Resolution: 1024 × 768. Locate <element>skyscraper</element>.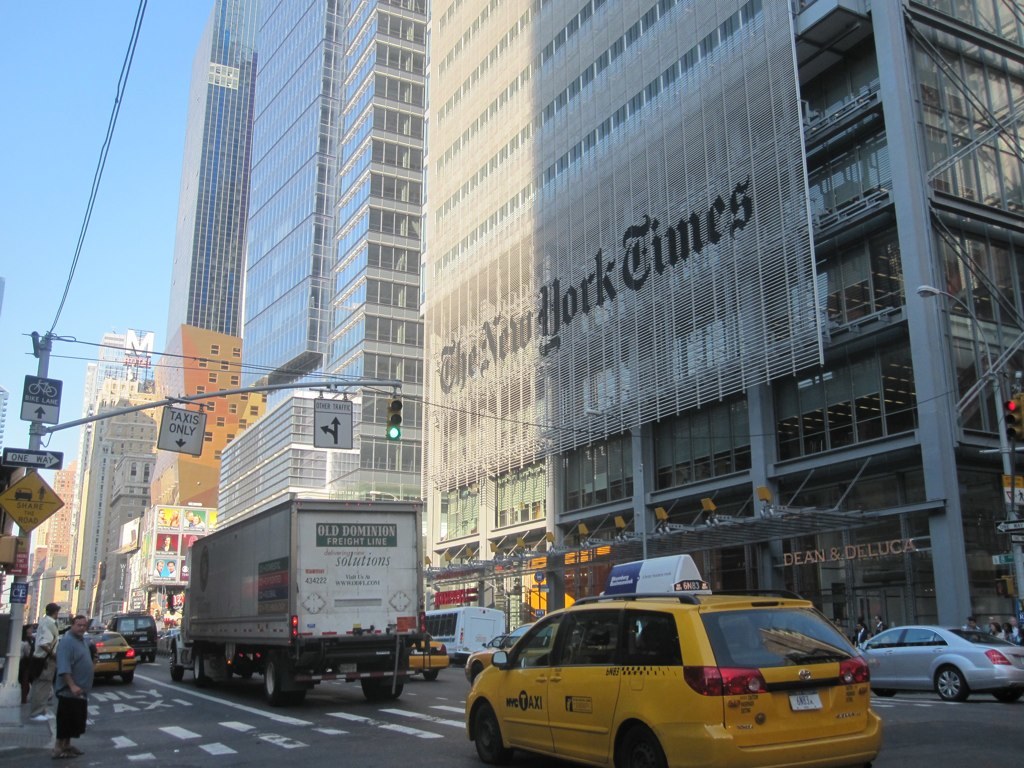
417:0:1023:643.
